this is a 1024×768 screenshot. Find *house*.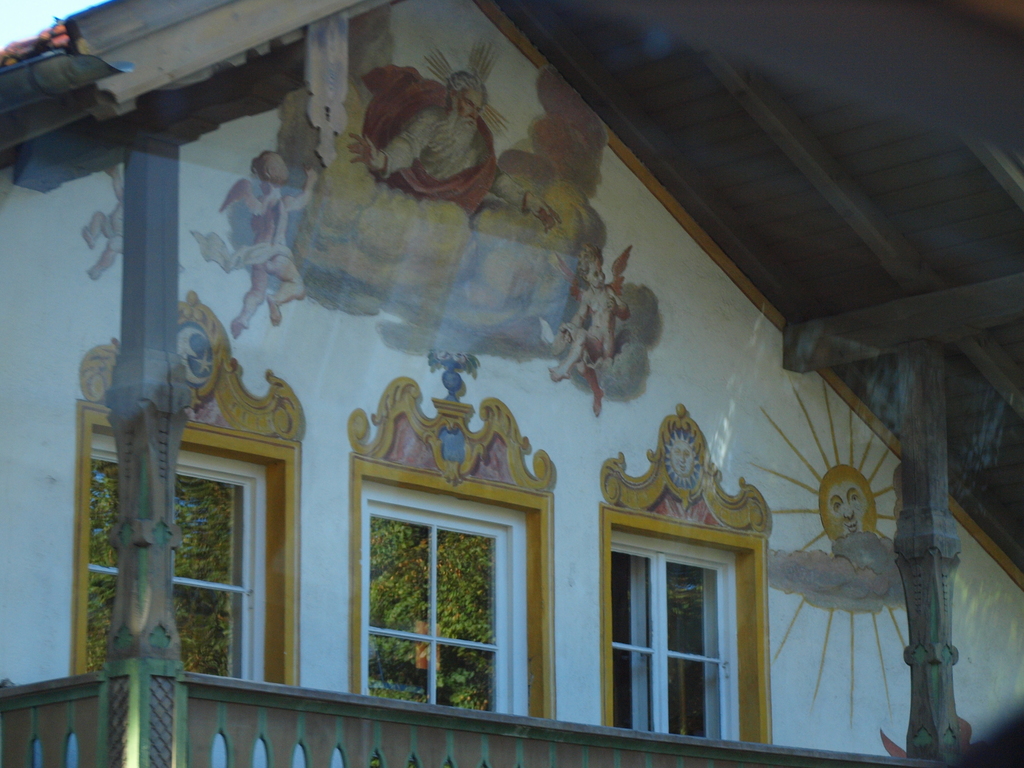
Bounding box: region(0, 0, 1023, 767).
